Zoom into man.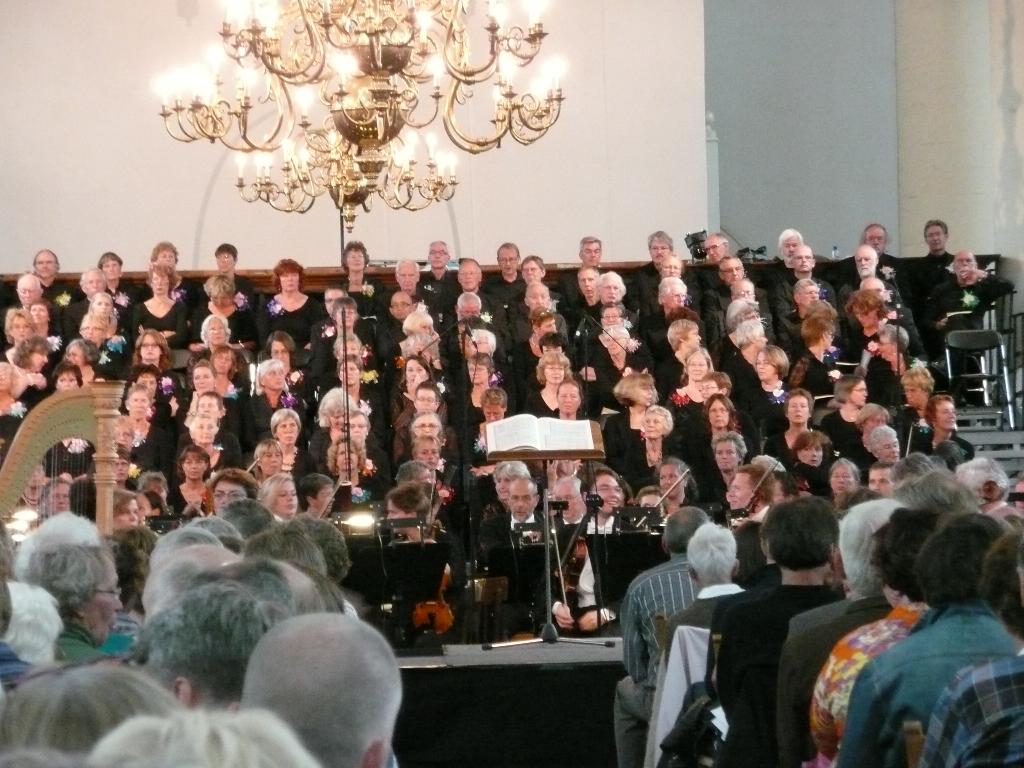
Zoom target: 385,257,440,307.
